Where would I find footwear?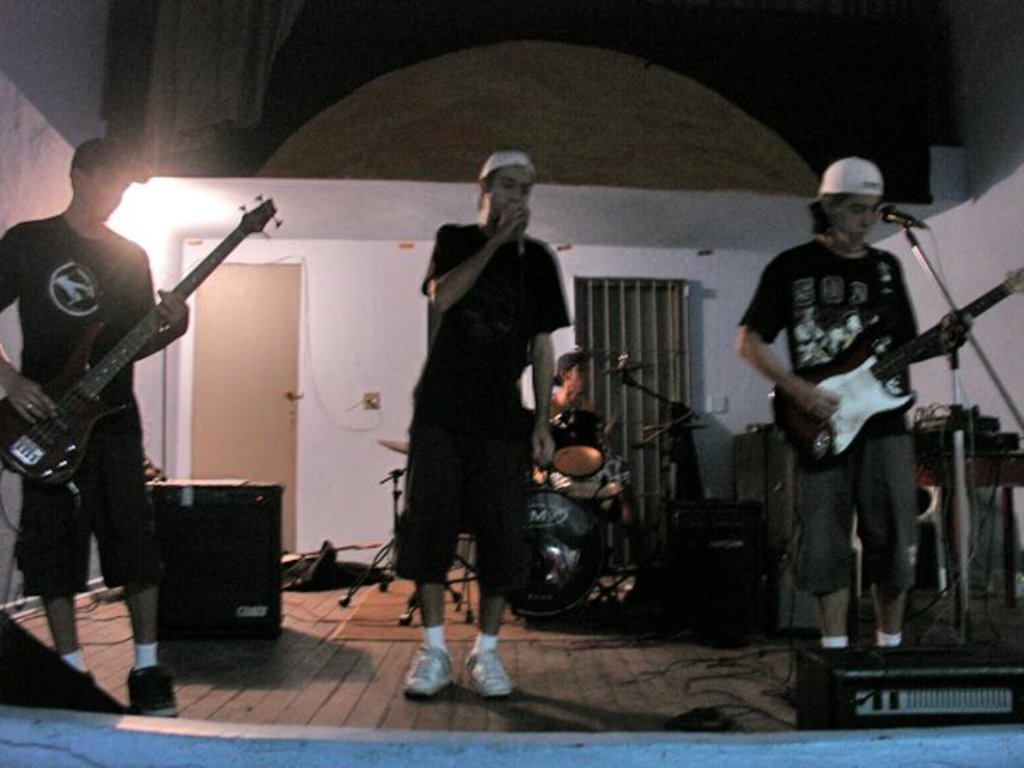
At crop(126, 667, 177, 719).
